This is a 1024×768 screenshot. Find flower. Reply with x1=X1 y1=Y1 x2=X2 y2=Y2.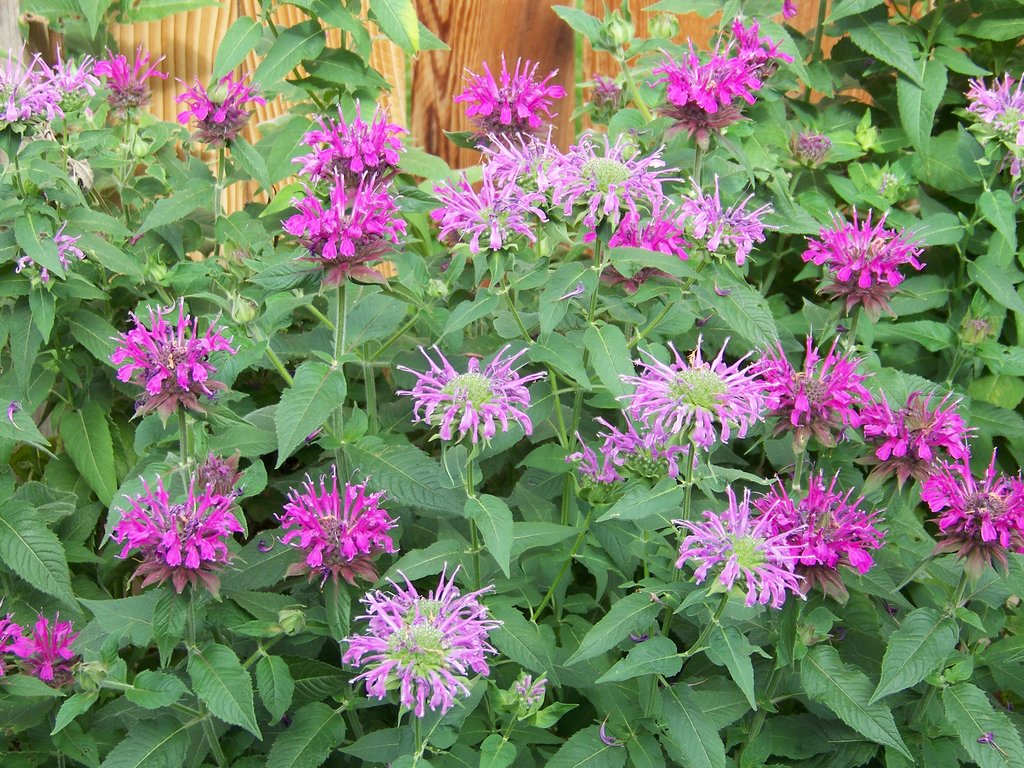
x1=911 y1=447 x2=1023 y2=564.
